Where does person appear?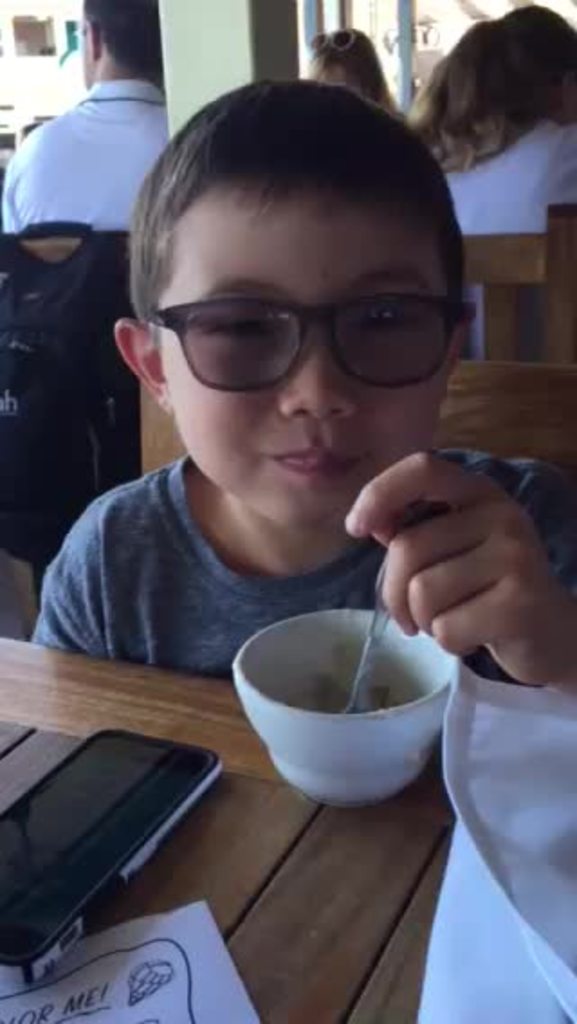
Appears at box(2, 0, 173, 233).
